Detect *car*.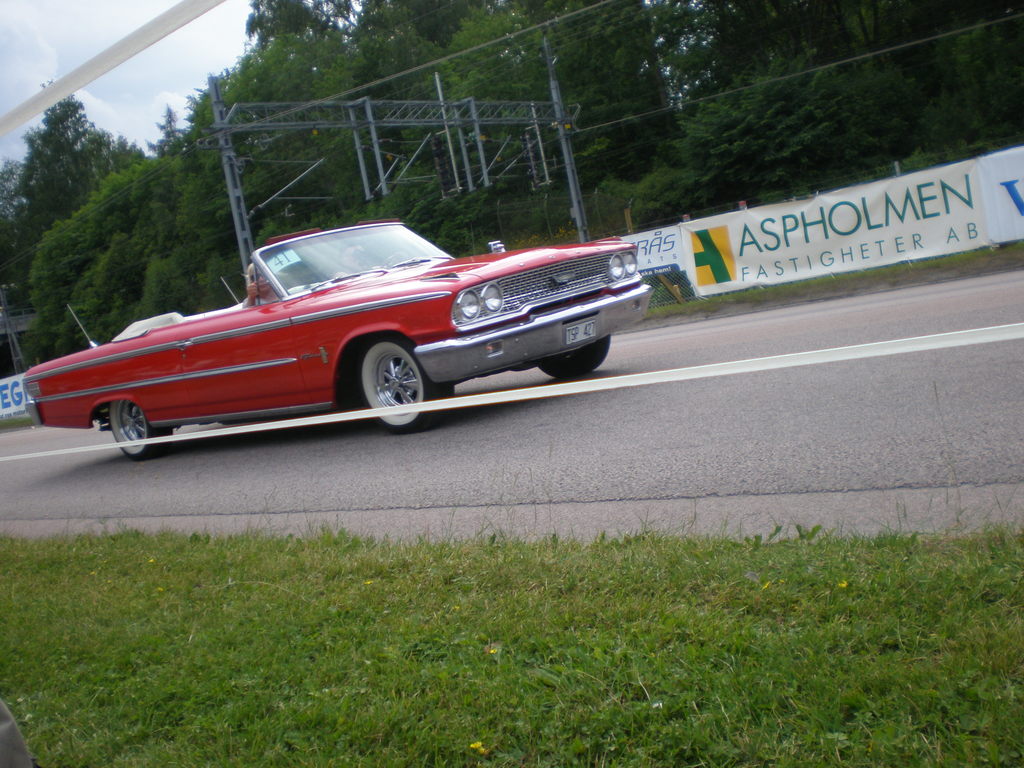
Detected at BBox(27, 216, 652, 454).
